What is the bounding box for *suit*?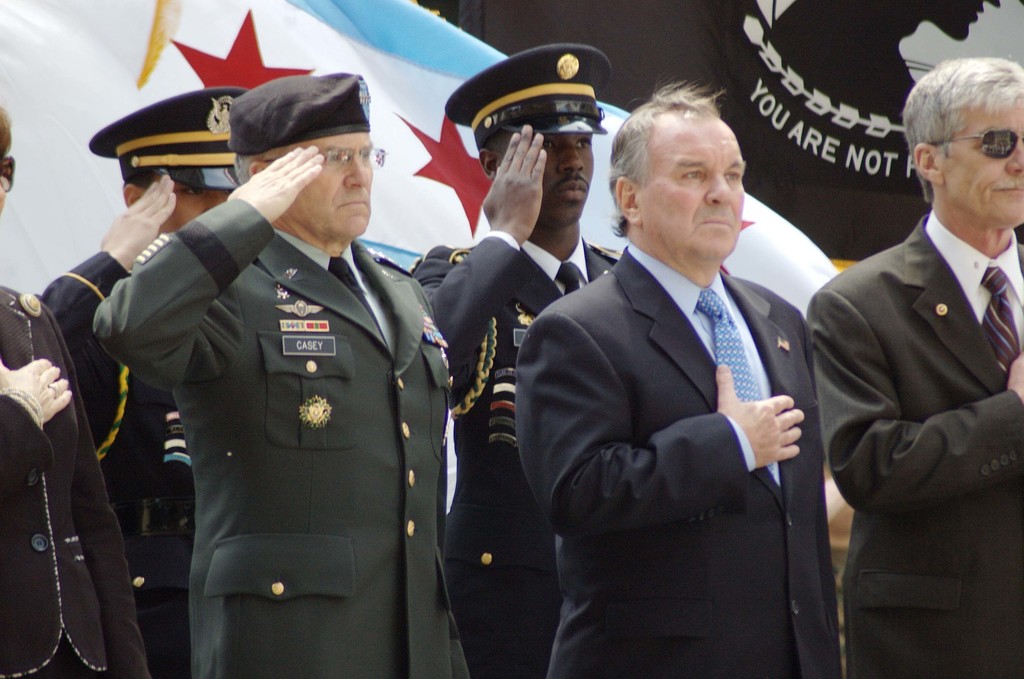
x1=89, y1=192, x2=472, y2=678.
